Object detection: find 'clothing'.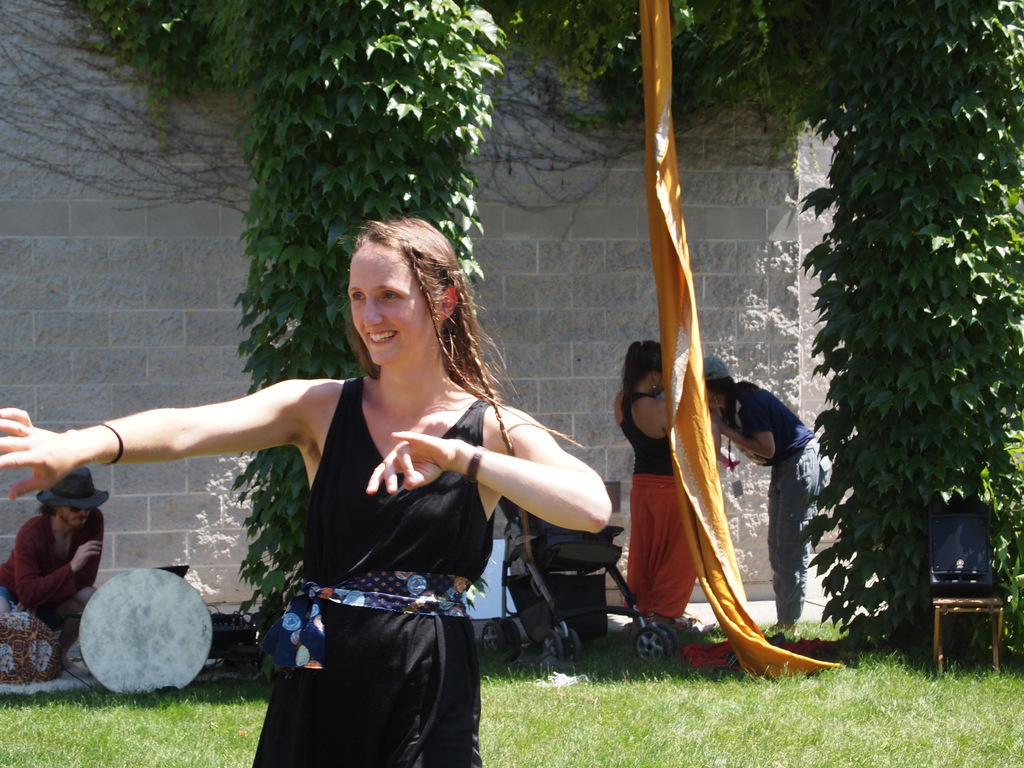
box=[0, 503, 106, 621].
